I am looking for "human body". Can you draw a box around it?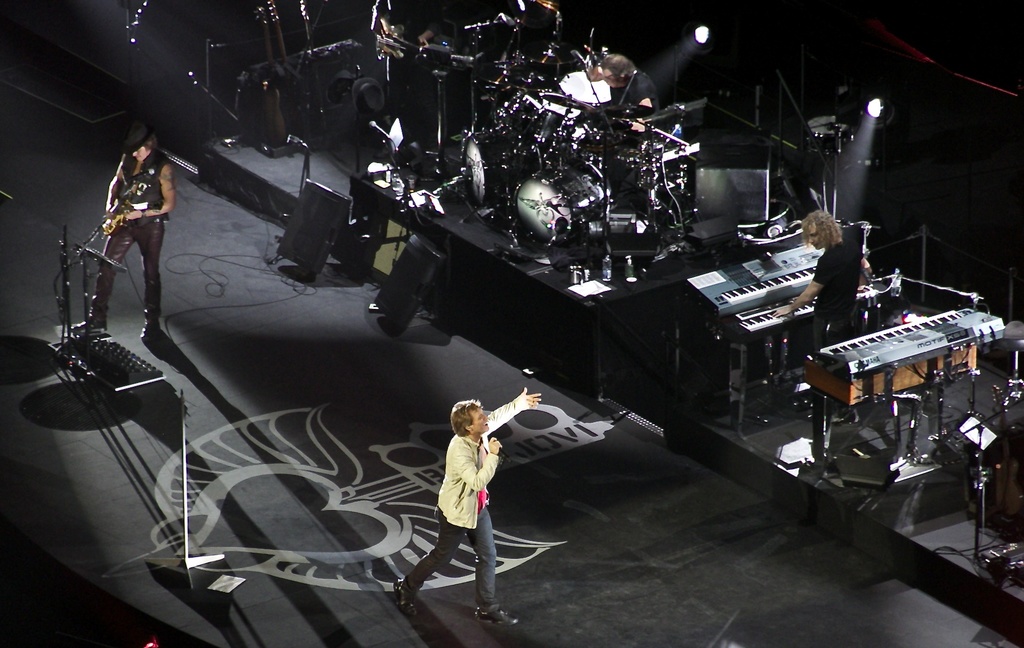
Sure, the bounding box is crop(394, 387, 544, 627).
